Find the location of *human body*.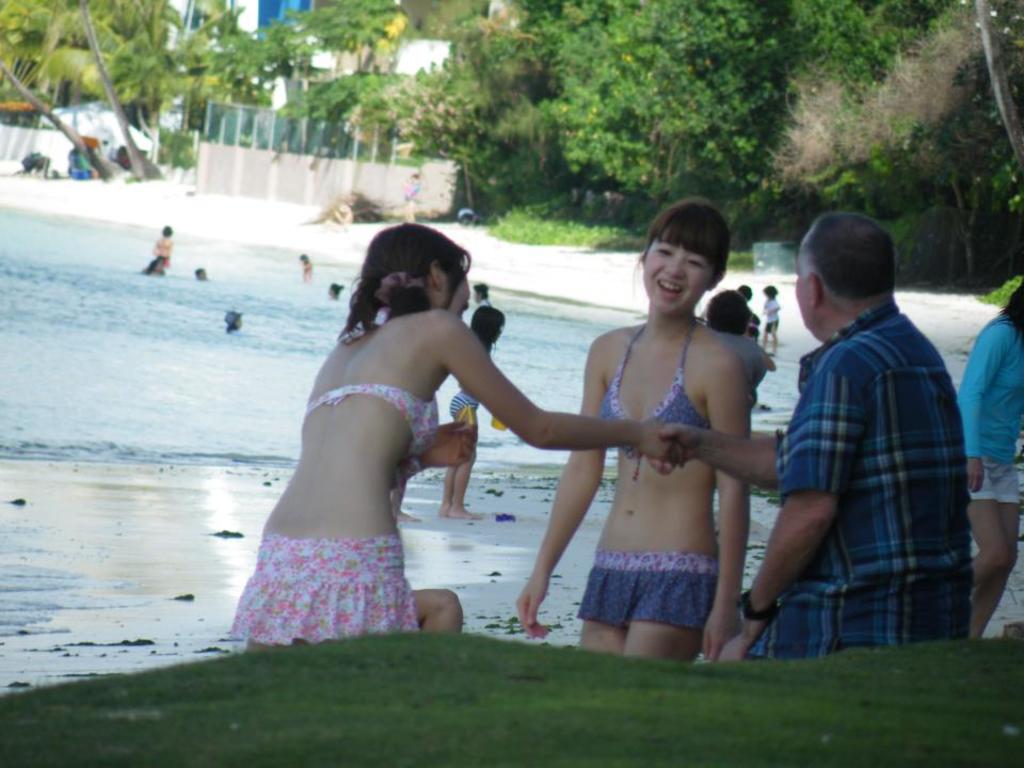
Location: (706,284,769,394).
